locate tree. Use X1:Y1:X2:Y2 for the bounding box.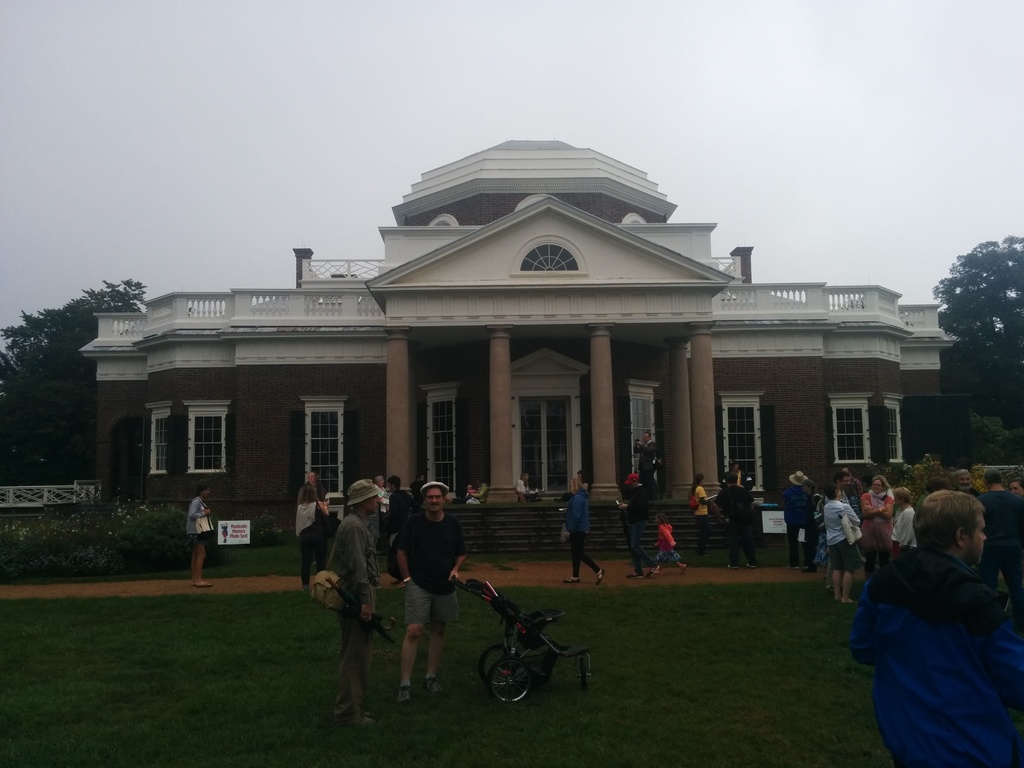
942:212:1023:415.
